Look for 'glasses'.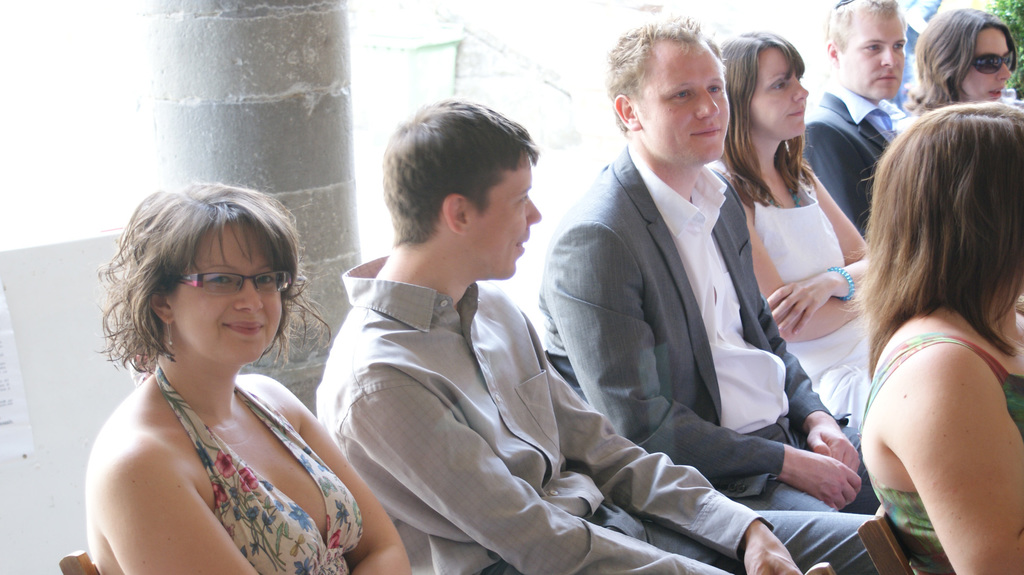
Found: 967:52:1016:79.
